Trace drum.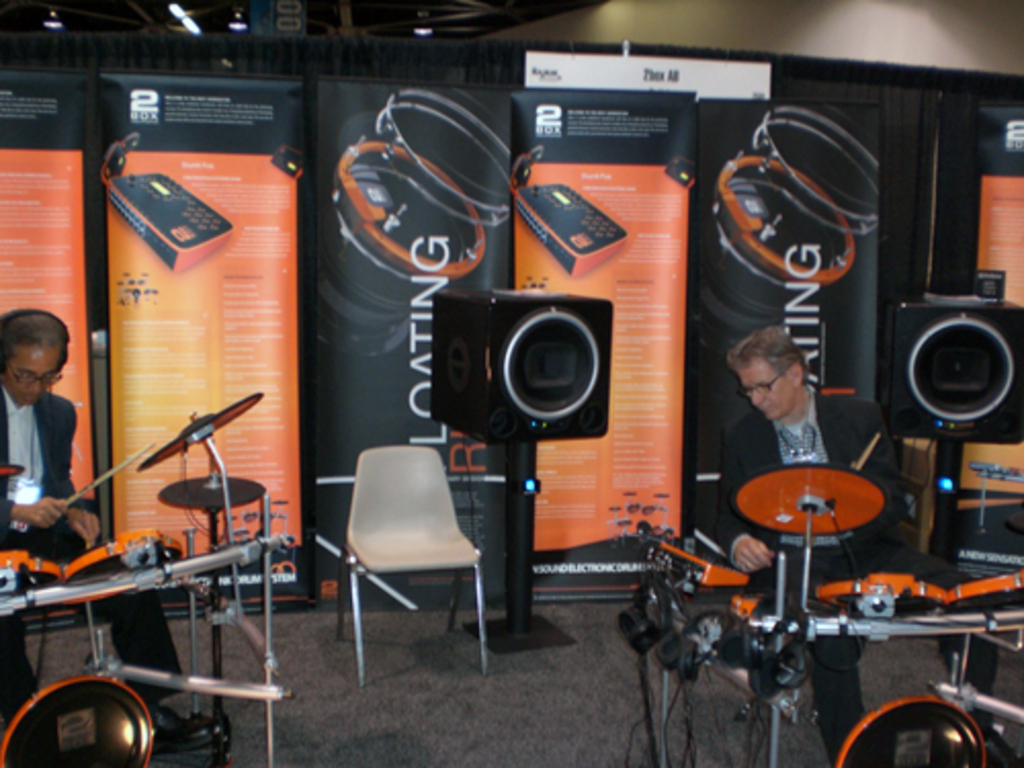
Traced to {"x1": 63, "y1": 526, "x2": 182, "y2": 582}.
